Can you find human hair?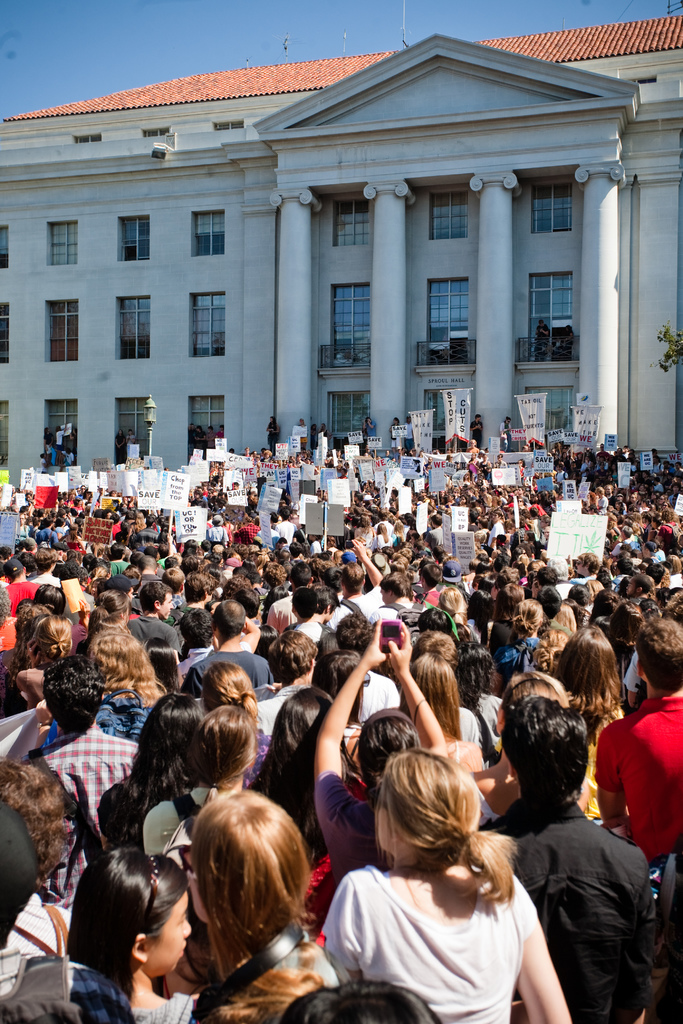
Yes, bounding box: bbox=(498, 580, 524, 624).
